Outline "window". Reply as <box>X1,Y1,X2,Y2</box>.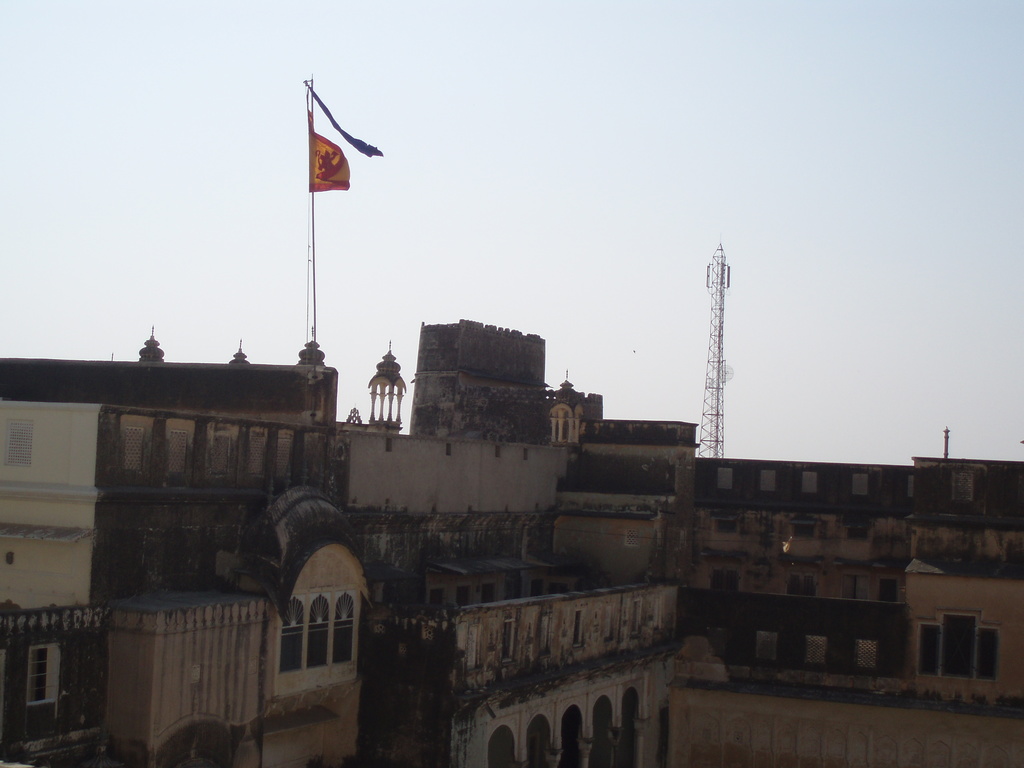
<box>247,438,268,481</box>.
